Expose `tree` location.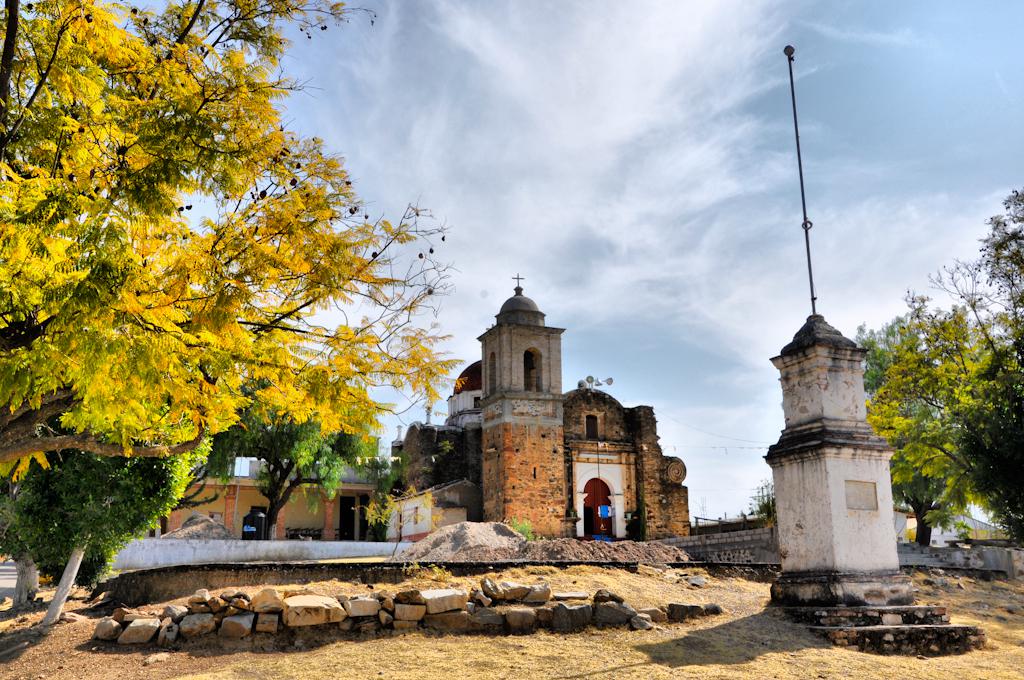
Exposed at l=11, t=13, r=504, b=591.
